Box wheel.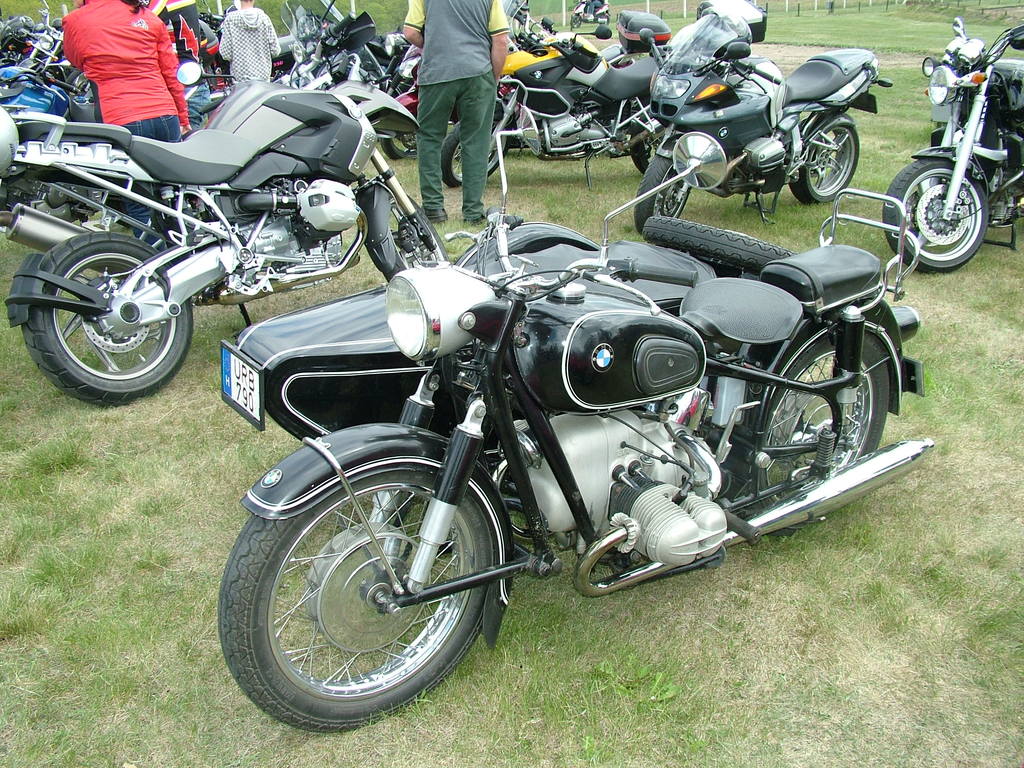
bbox=(22, 231, 193, 407).
